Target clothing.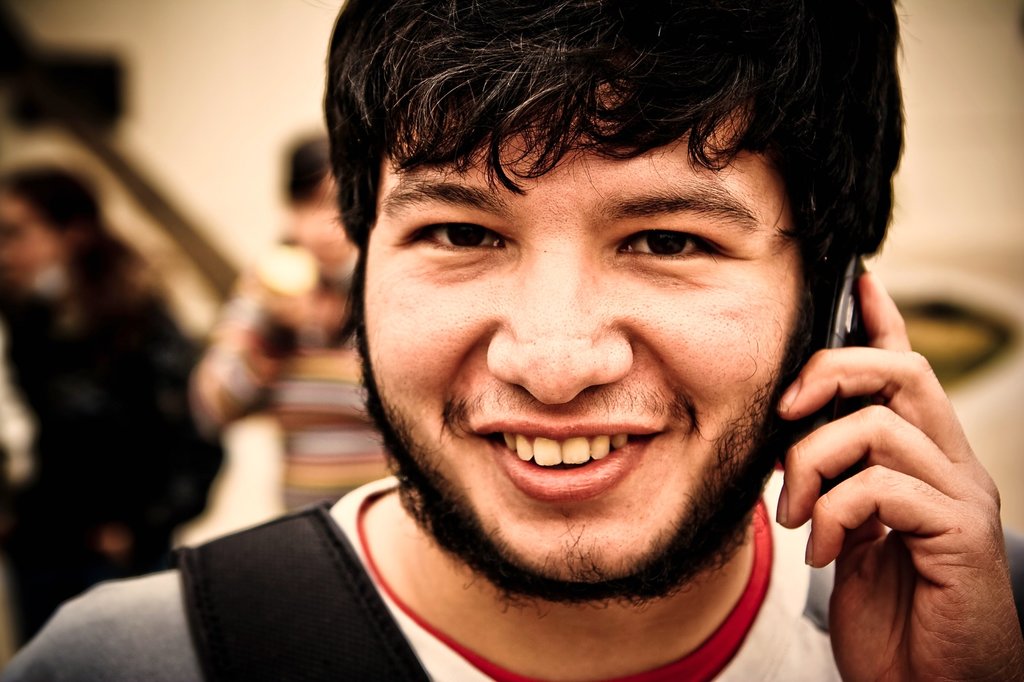
Target region: region(197, 252, 382, 501).
